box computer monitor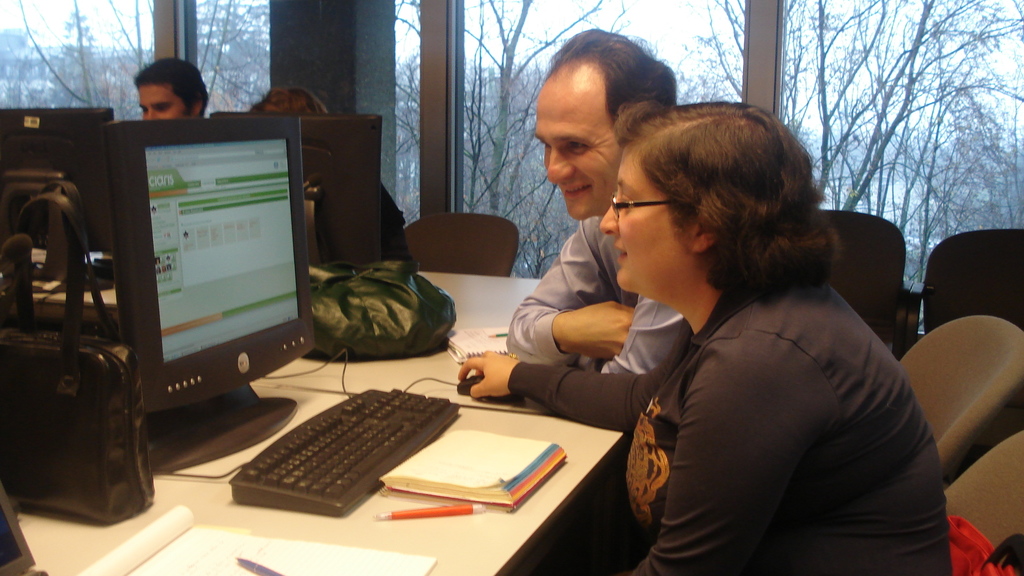
BBox(85, 109, 341, 483)
